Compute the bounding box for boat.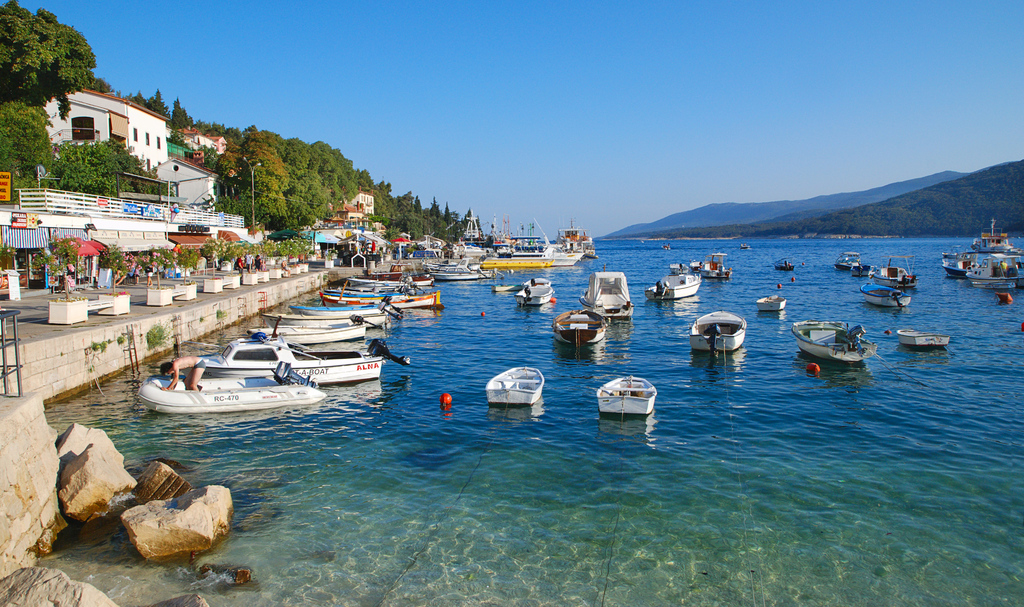
Rect(323, 292, 434, 310).
